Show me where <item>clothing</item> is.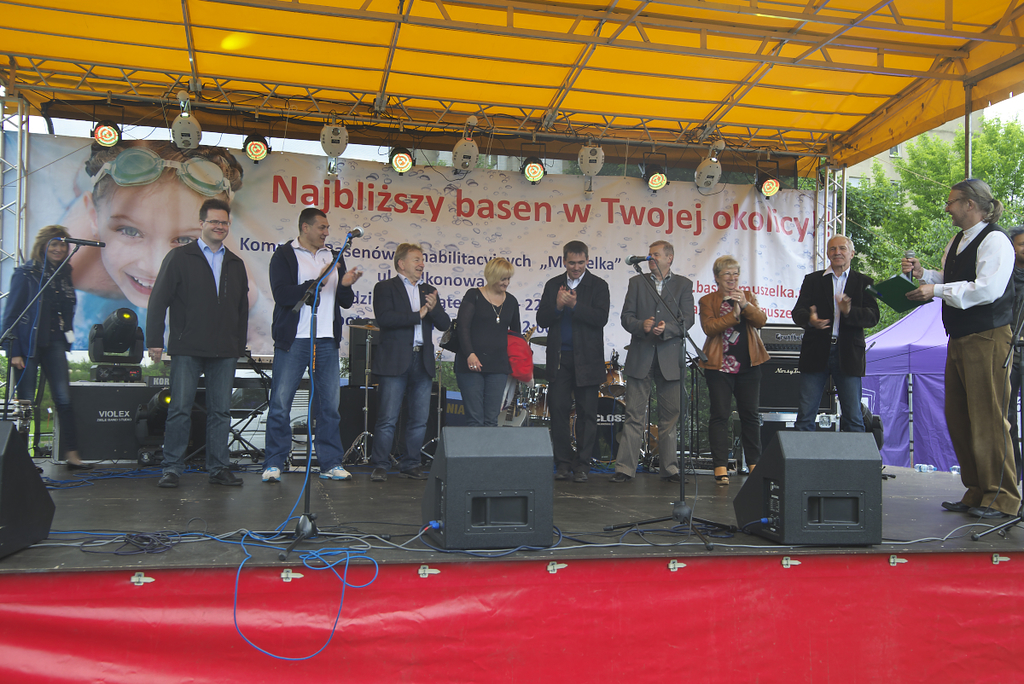
<item>clothing</item> is at [146, 235, 249, 472].
